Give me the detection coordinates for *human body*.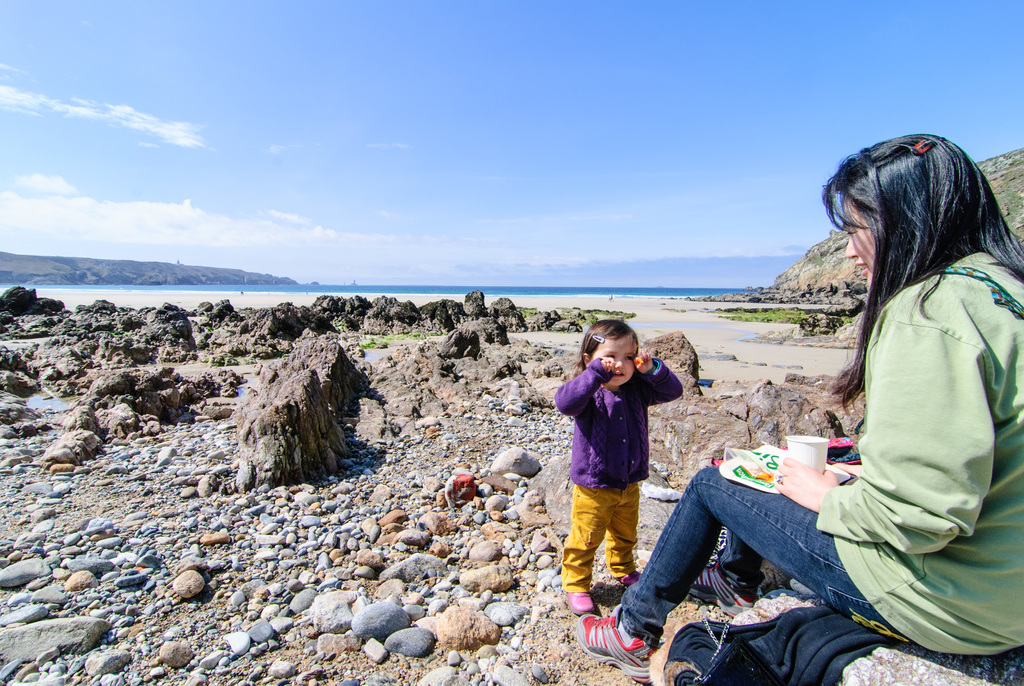
<region>634, 136, 1009, 670</region>.
